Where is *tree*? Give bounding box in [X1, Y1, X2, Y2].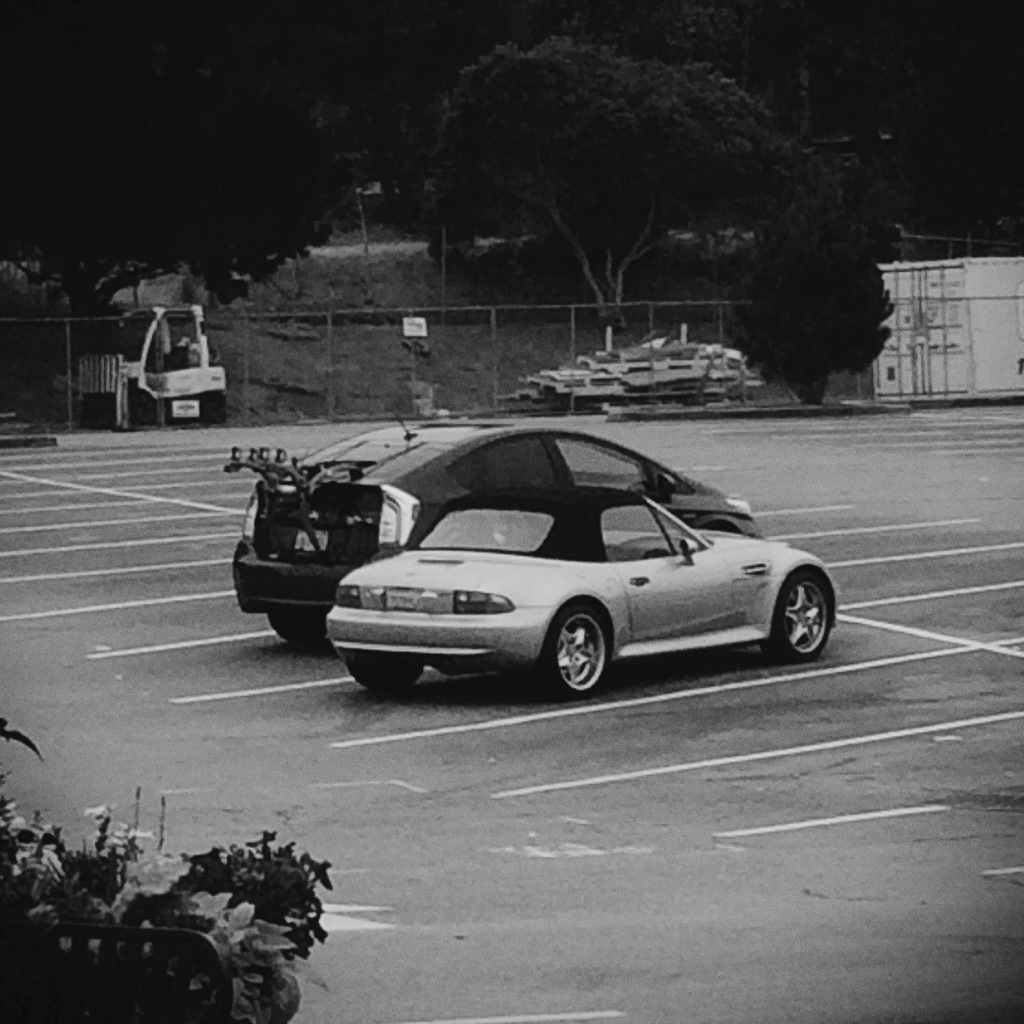
[746, 154, 919, 401].
